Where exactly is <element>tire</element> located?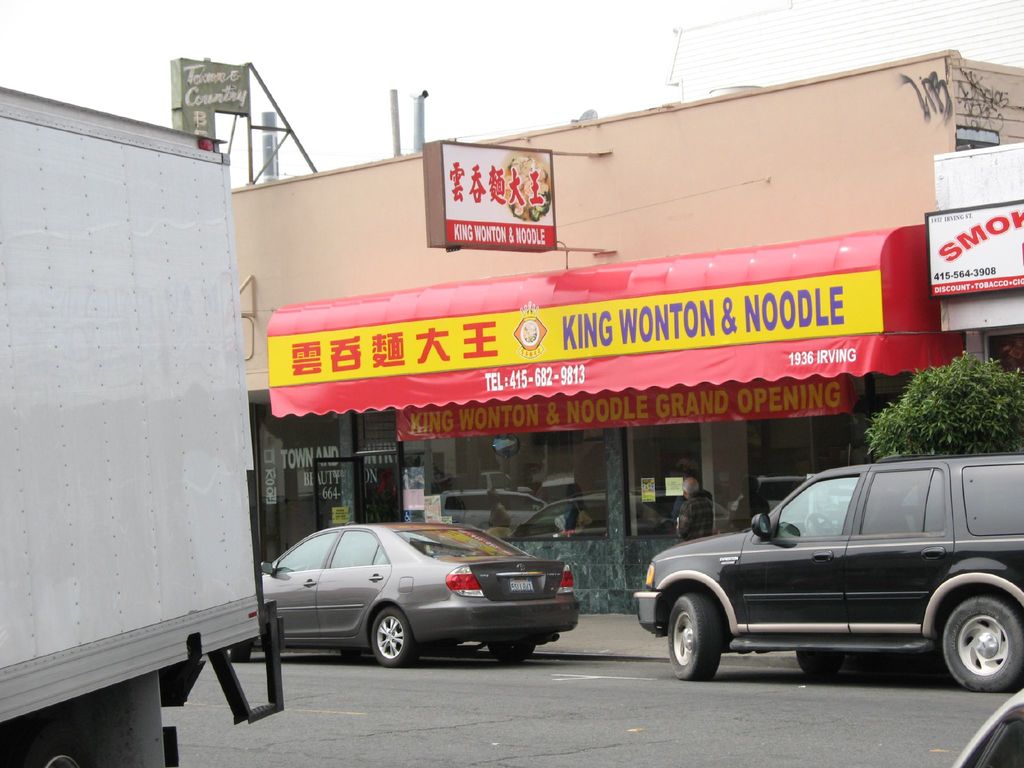
Its bounding box is locate(795, 648, 842, 678).
